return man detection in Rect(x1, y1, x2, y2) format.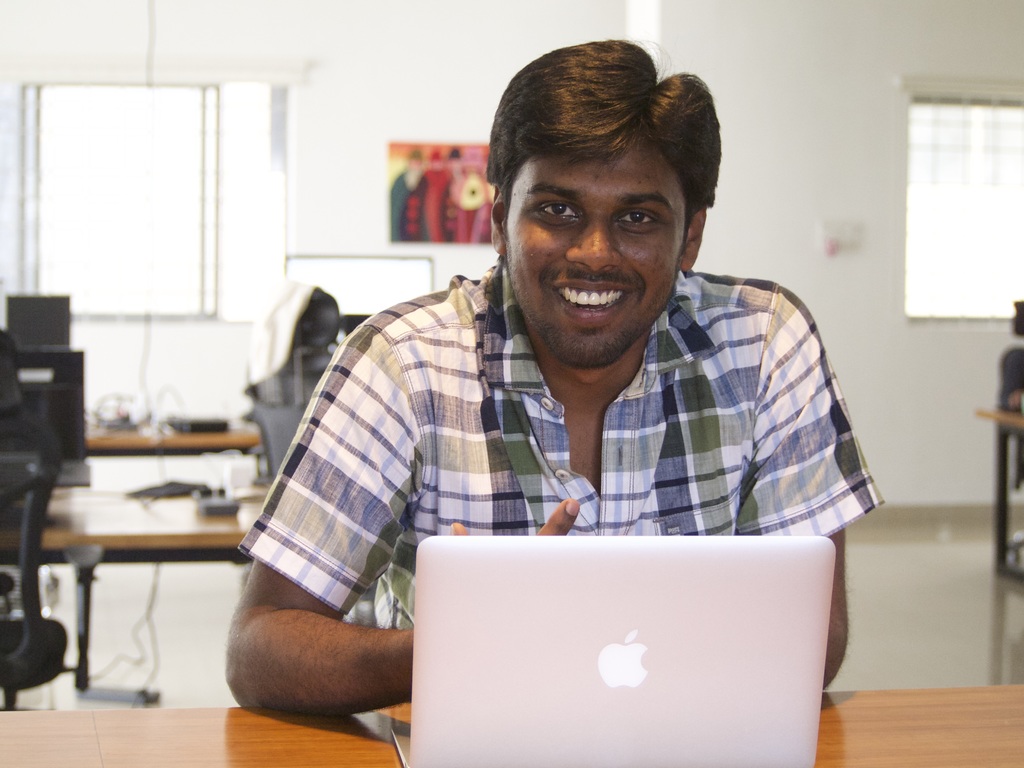
Rect(220, 34, 883, 707).
